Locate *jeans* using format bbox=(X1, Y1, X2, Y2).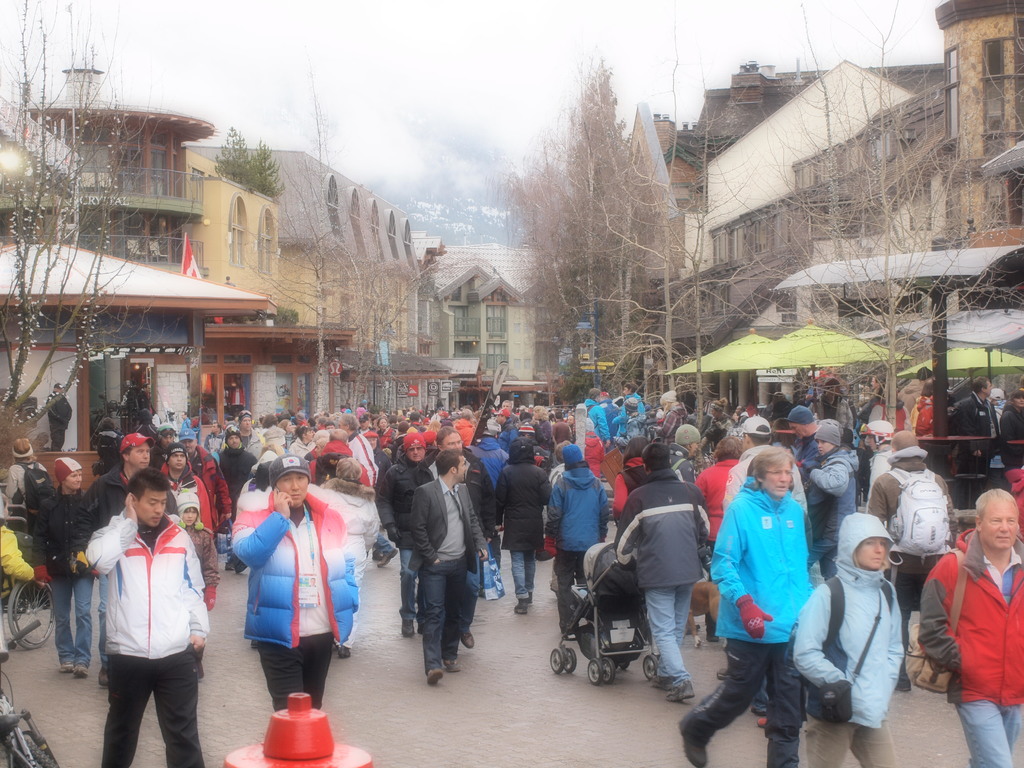
bbox=(512, 550, 532, 602).
